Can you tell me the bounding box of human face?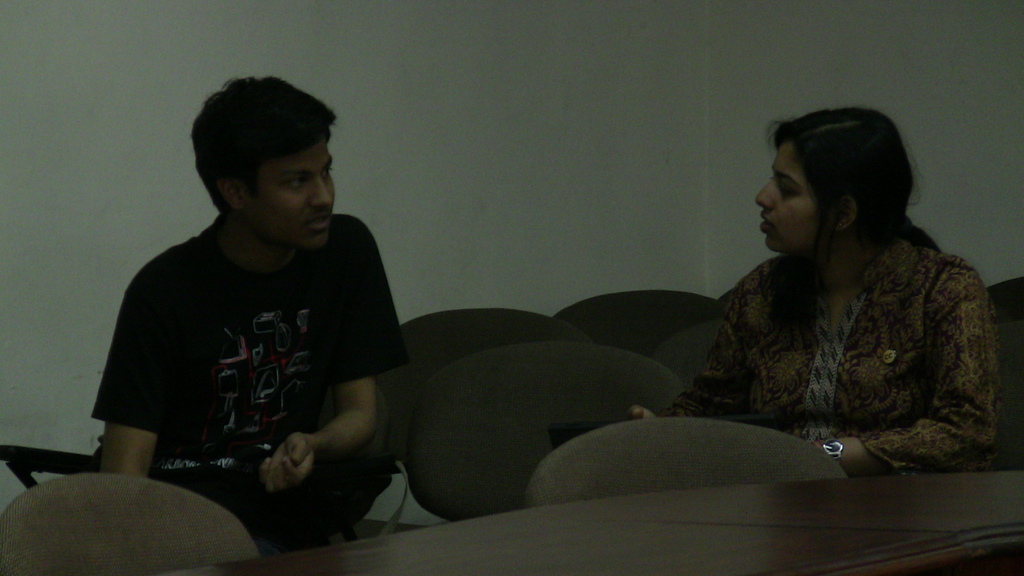
BBox(239, 143, 339, 246).
